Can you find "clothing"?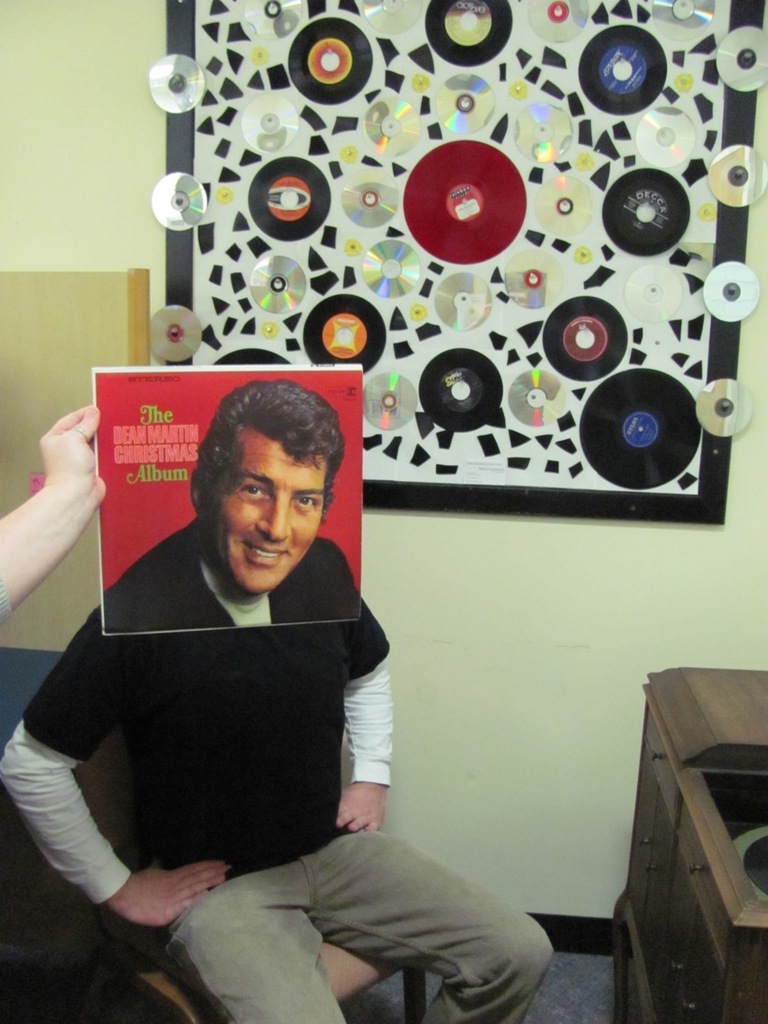
Yes, bounding box: [51, 541, 530, 981].
